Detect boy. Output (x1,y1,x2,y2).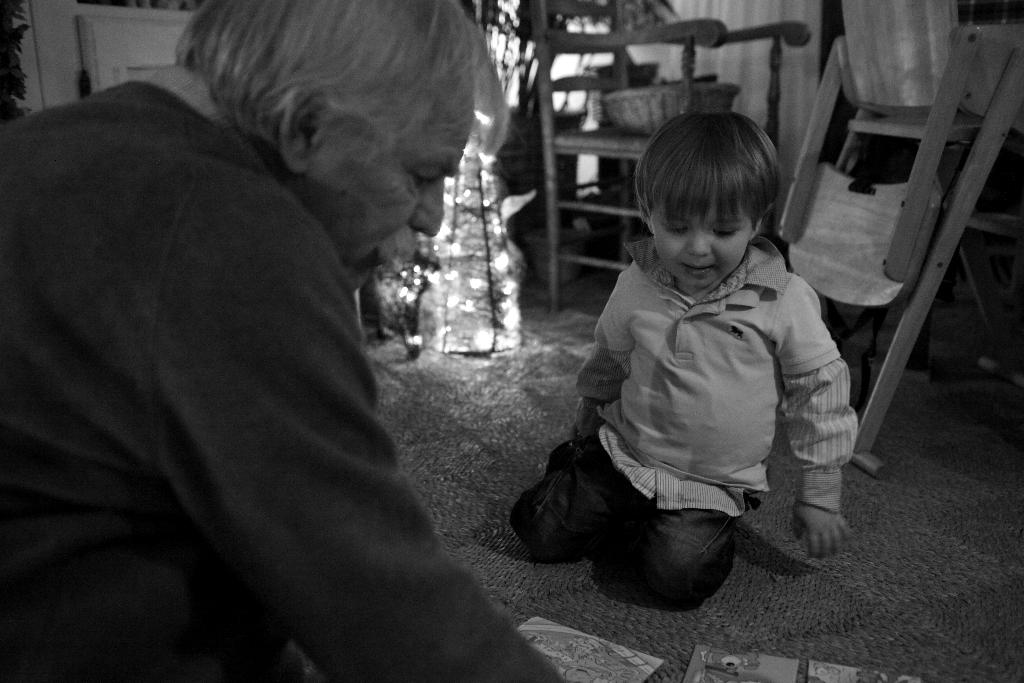
(546,71,857,614).
